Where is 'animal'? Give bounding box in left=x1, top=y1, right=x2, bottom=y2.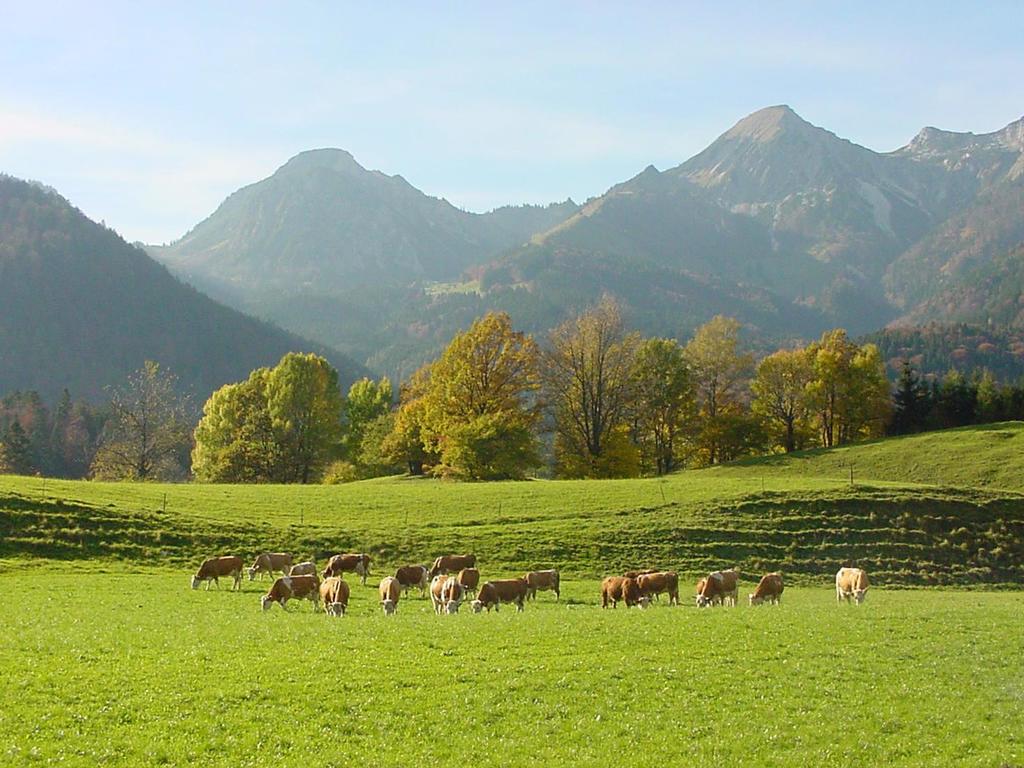
left=839, top=569, right=870, bottom=605.
